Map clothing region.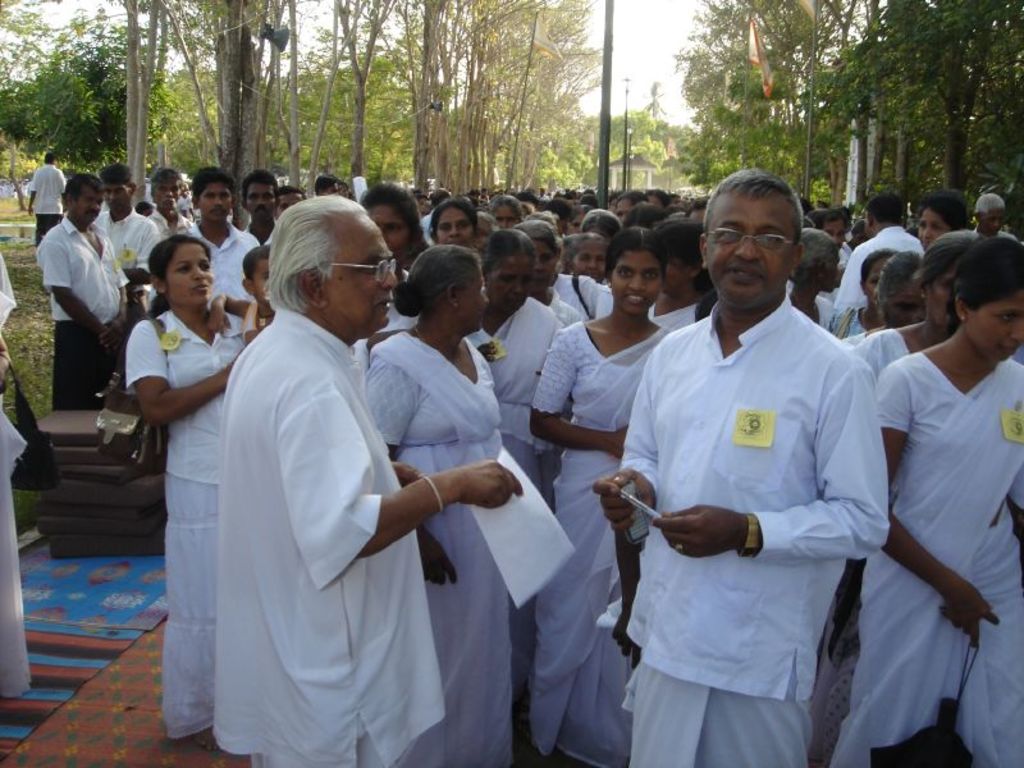
Mapped to select_region(221, 311, 445, 767).
